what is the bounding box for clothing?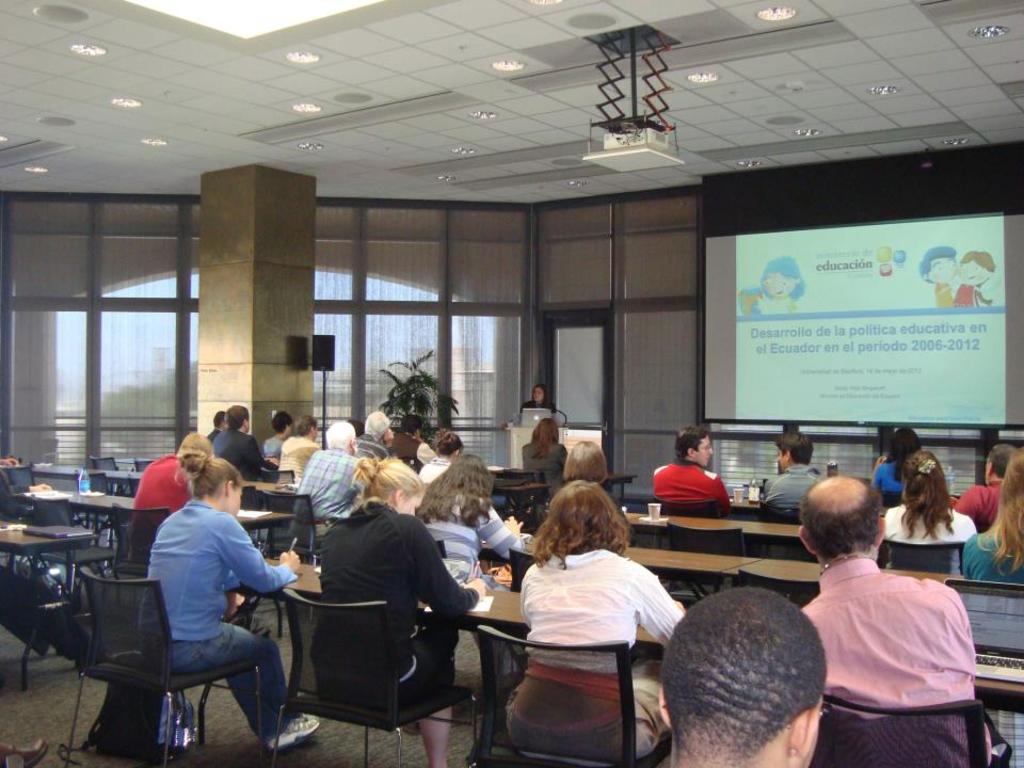
{"left": 762, "top": 465, "right": 820, "bottom": 511}.
